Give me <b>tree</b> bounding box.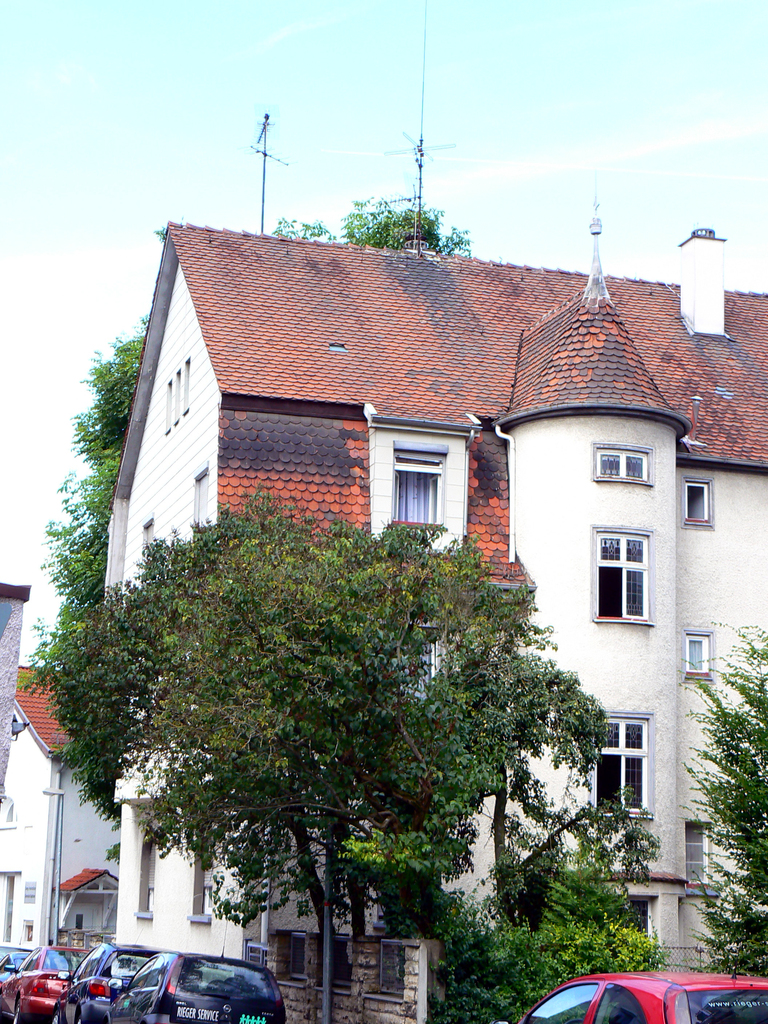
x1=52 y1=471 x2=600 y2=961.
